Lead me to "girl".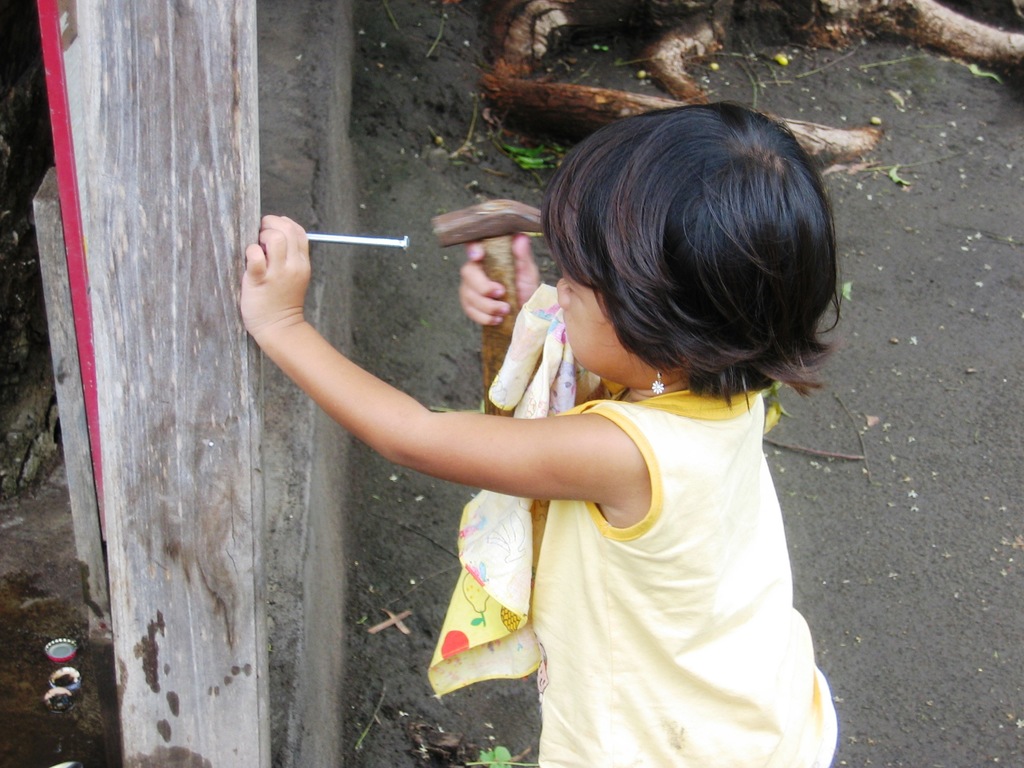
Lead to [236,103,845,767].
